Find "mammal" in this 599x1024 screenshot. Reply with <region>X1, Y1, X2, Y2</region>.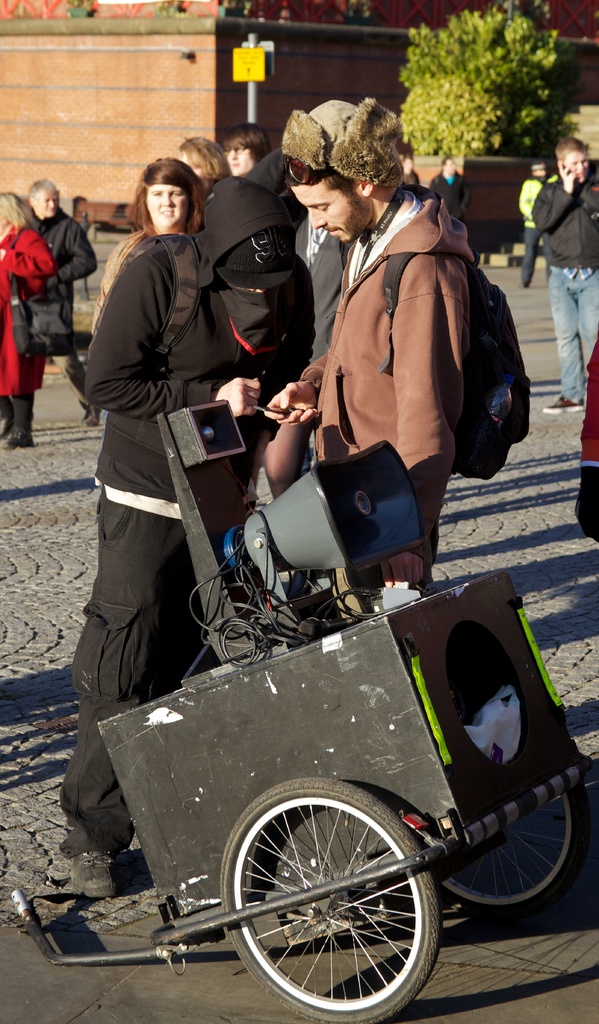
<region>429, 159, 471, 216</region>.
